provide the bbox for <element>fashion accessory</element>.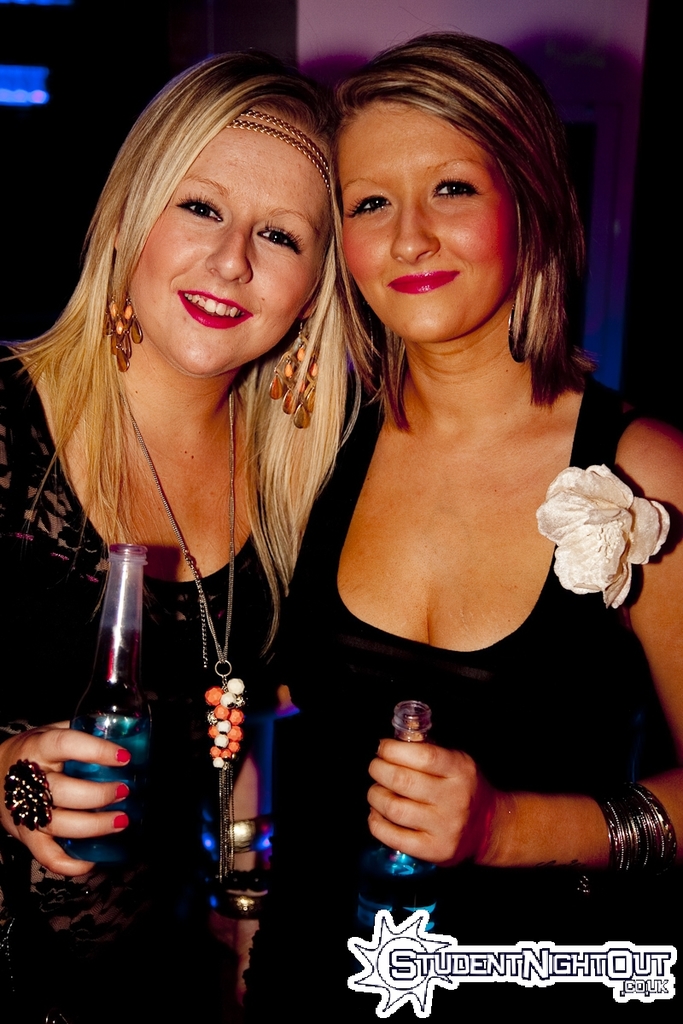
pyautogui.locateOnScreen(270, 324, 319, 427).
